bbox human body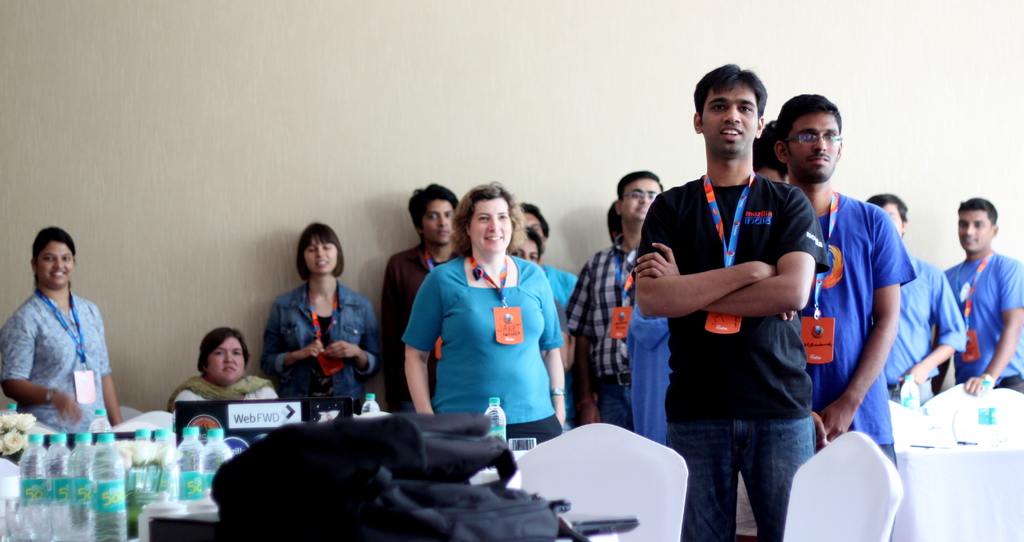
box(253, 220, 380, 413)
